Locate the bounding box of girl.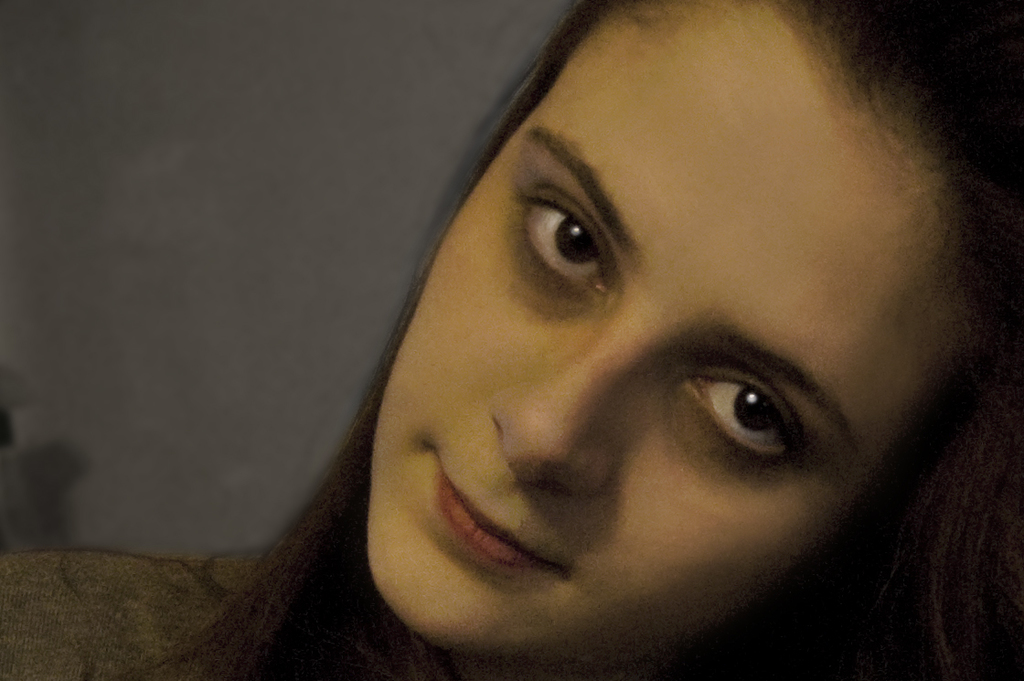
Bounding box: 0,1,1023,679.
